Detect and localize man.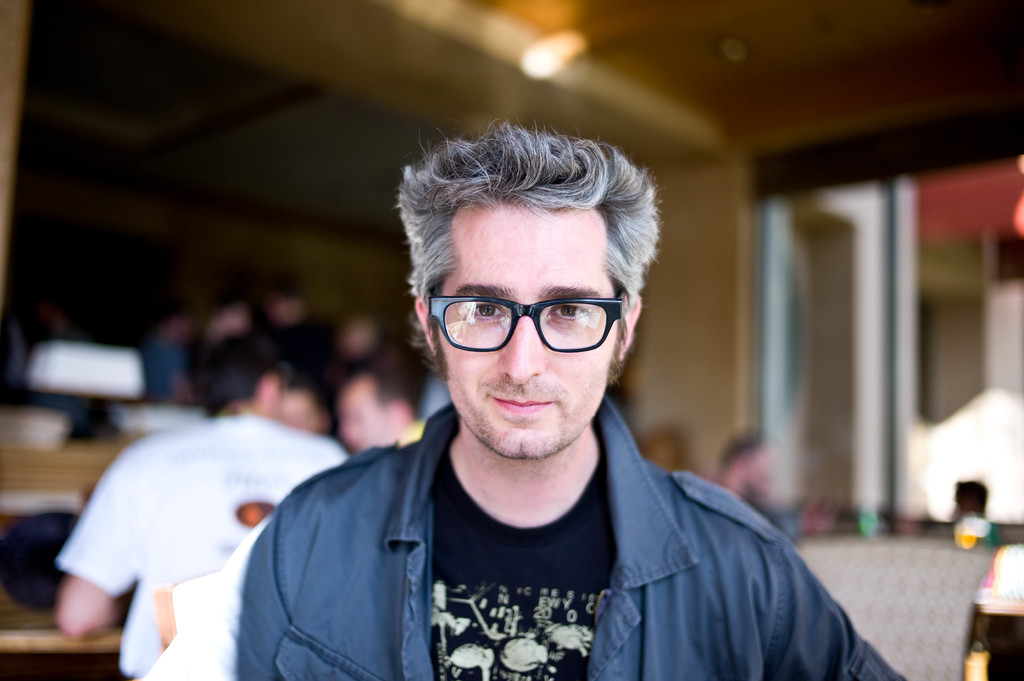
Localized at <region>52, 335, 346, 678</region>.
